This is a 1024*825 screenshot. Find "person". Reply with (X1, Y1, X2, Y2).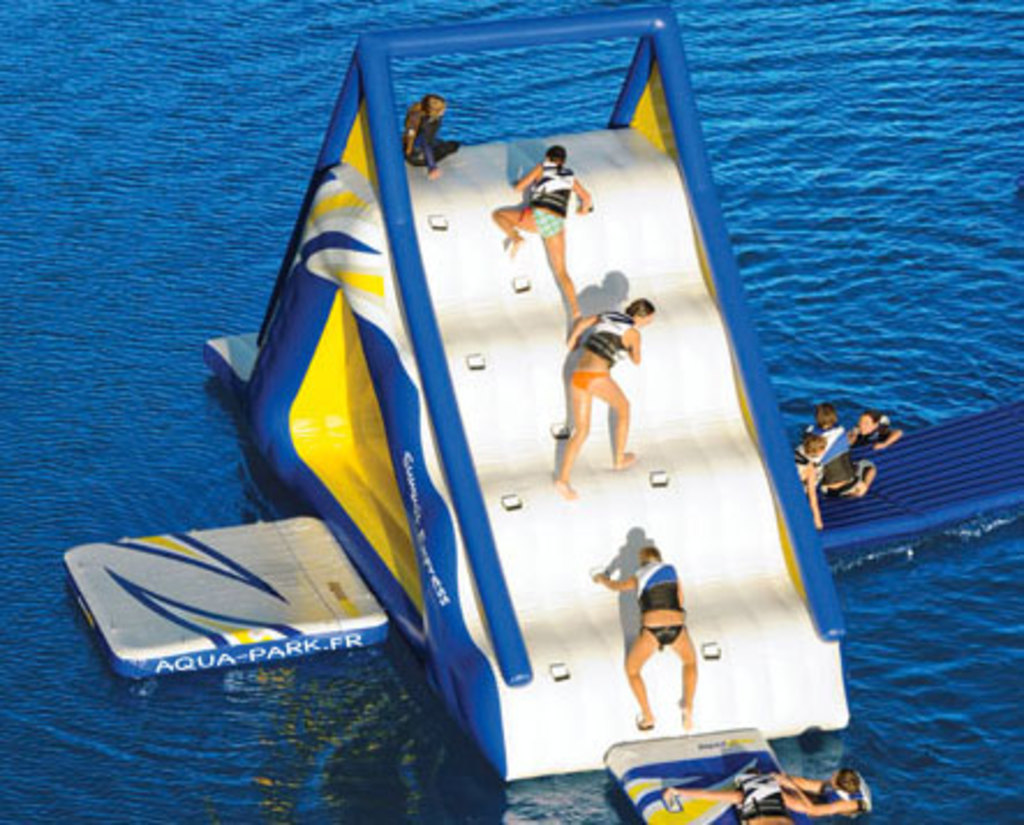
(663, 767, 791, 823).
